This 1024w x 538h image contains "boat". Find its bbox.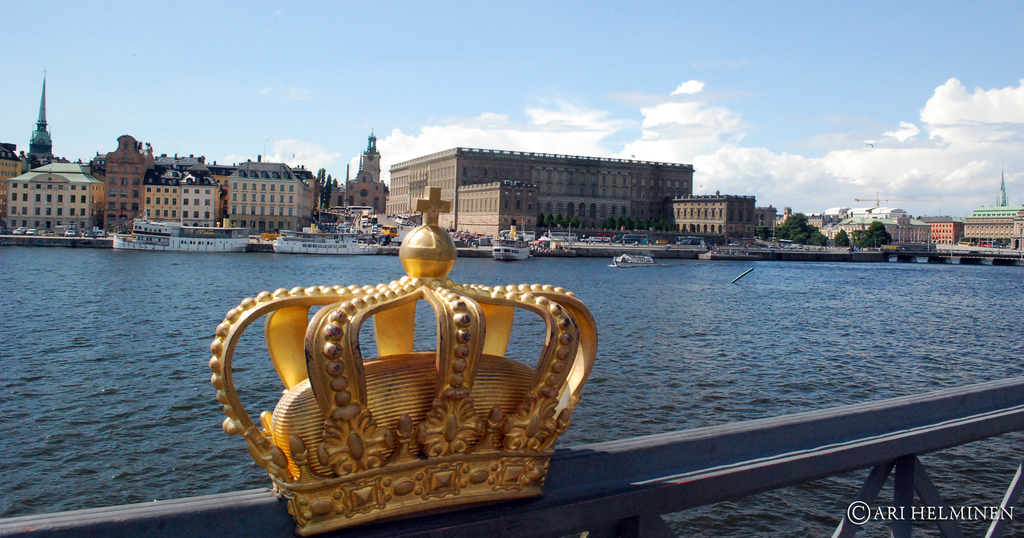
488/236/534/262.
